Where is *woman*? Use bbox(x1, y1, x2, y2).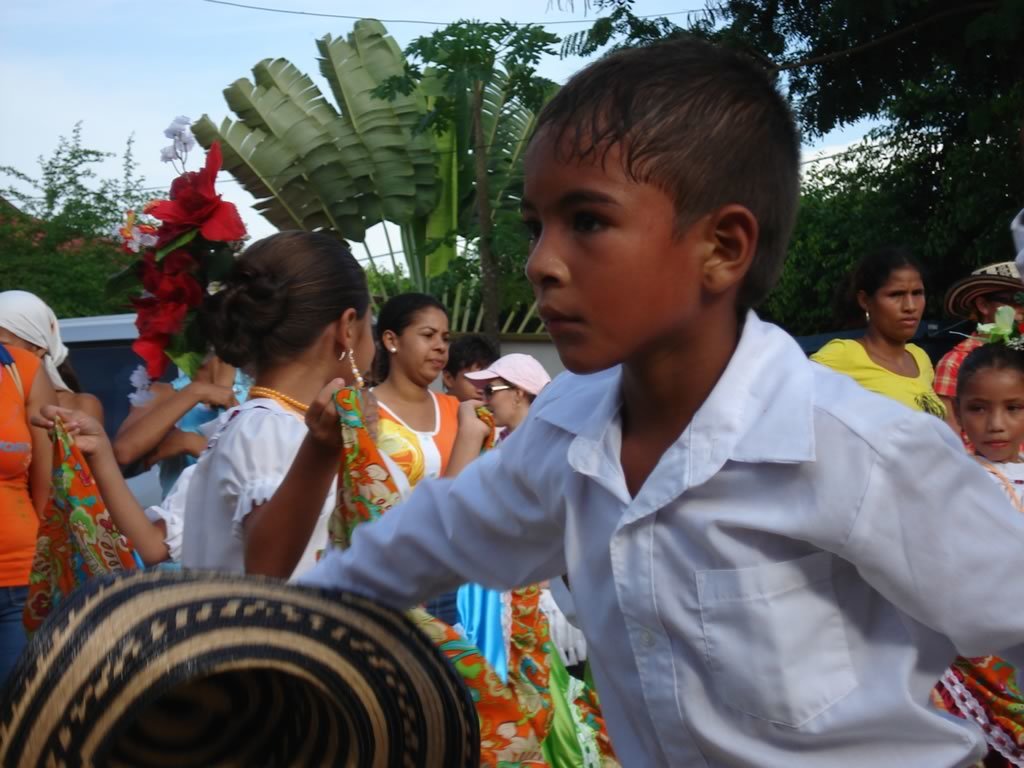
bbox(813, 246, 950, 428).
